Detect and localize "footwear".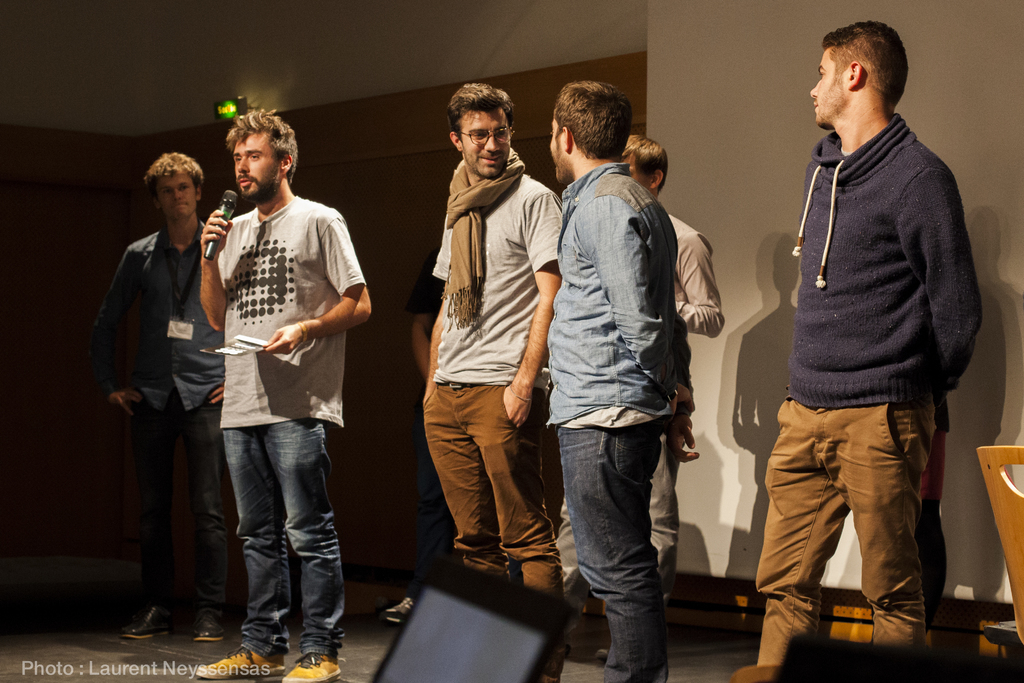
Localized at BBox(188, 618, 220, 650).
